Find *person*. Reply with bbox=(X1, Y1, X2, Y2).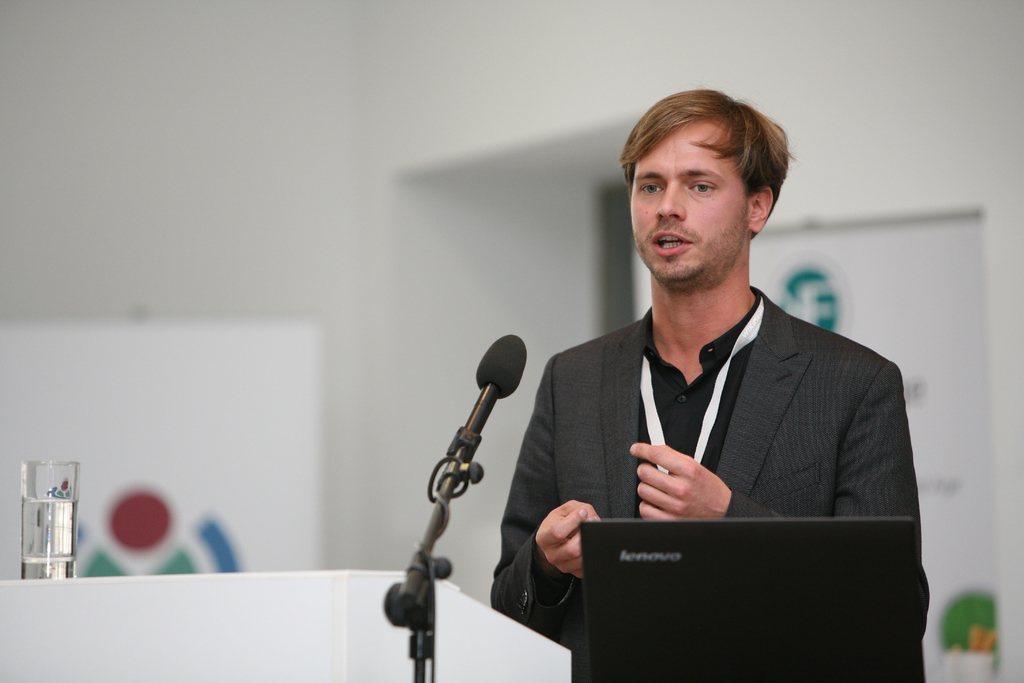
bbox=(513, 98, 905, 659).
